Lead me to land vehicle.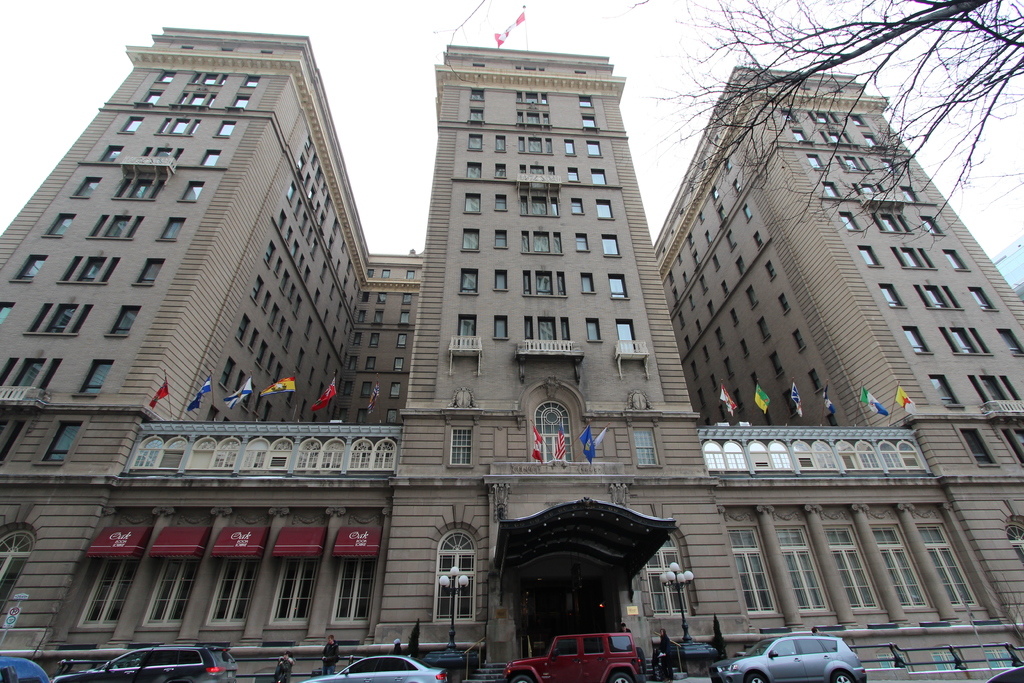
Lead to box=[51, 641, 239, 682].
